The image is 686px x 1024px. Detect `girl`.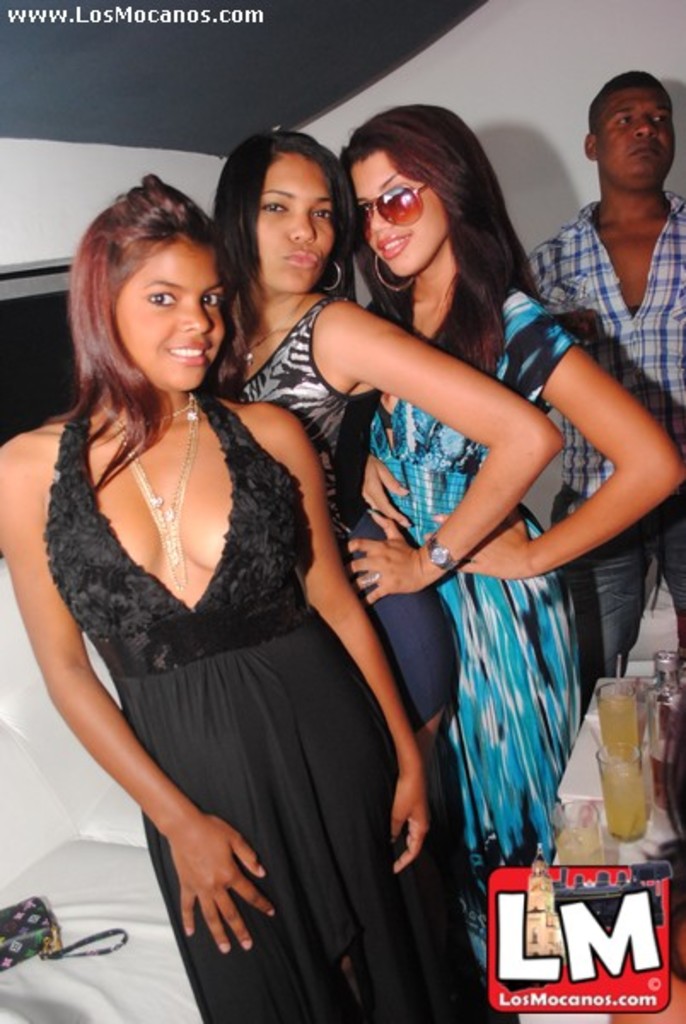
Detection: x1=0 y1=171 x2=483 y2=1015.
